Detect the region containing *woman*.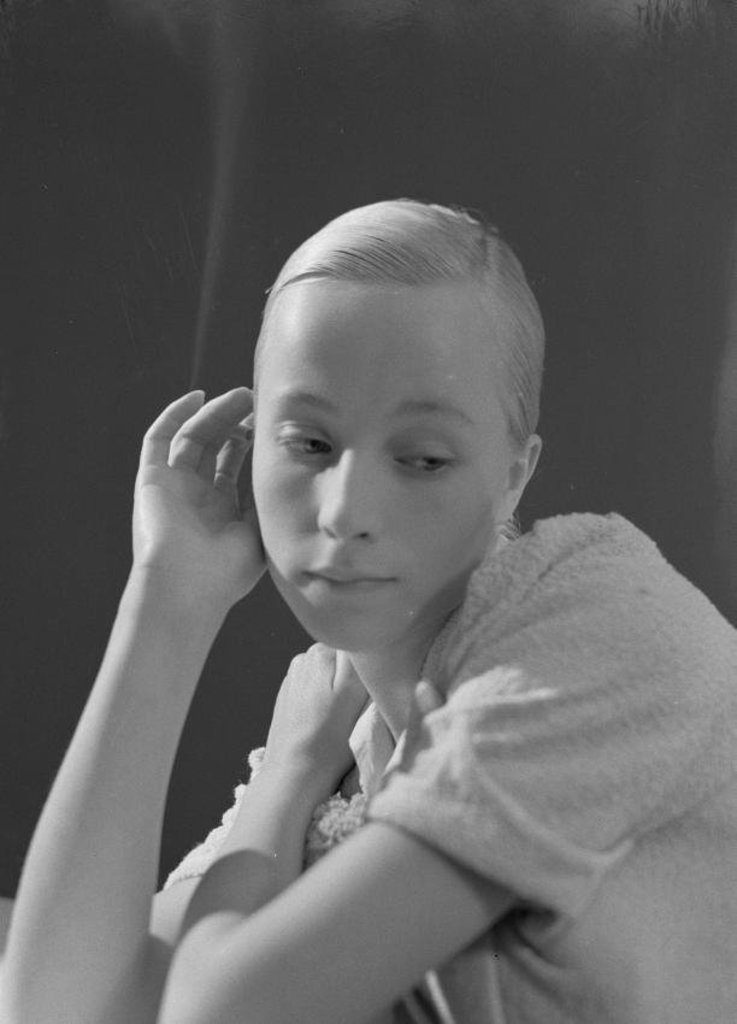
(100,187,711,1010).
